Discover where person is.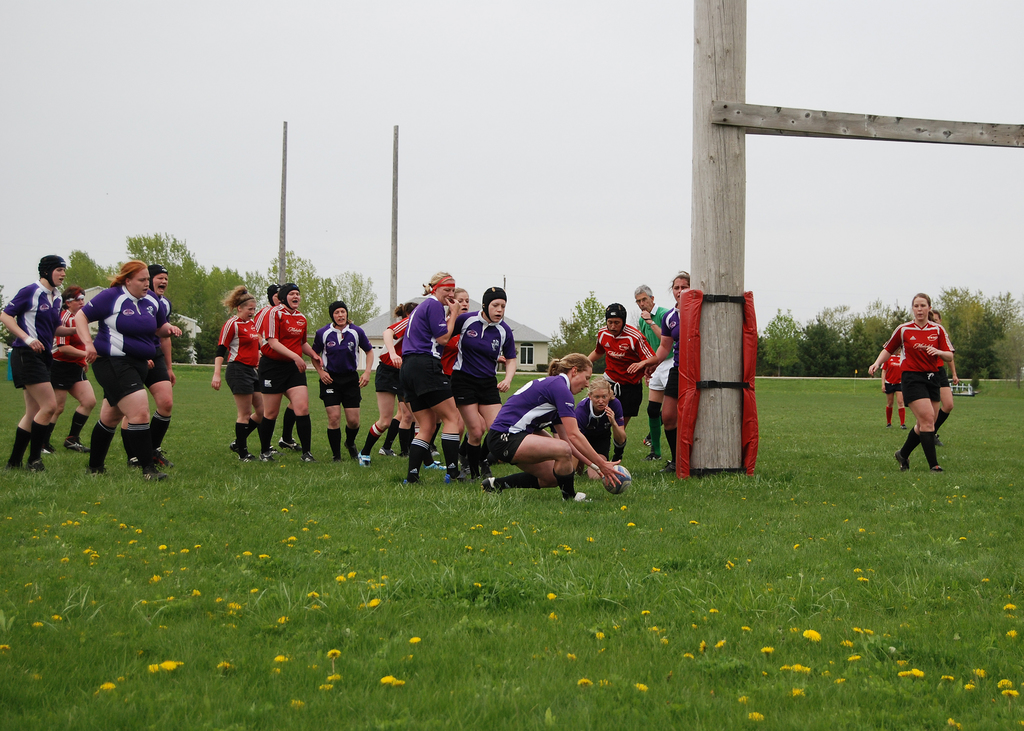
Discovered at [586,300,654,422].
